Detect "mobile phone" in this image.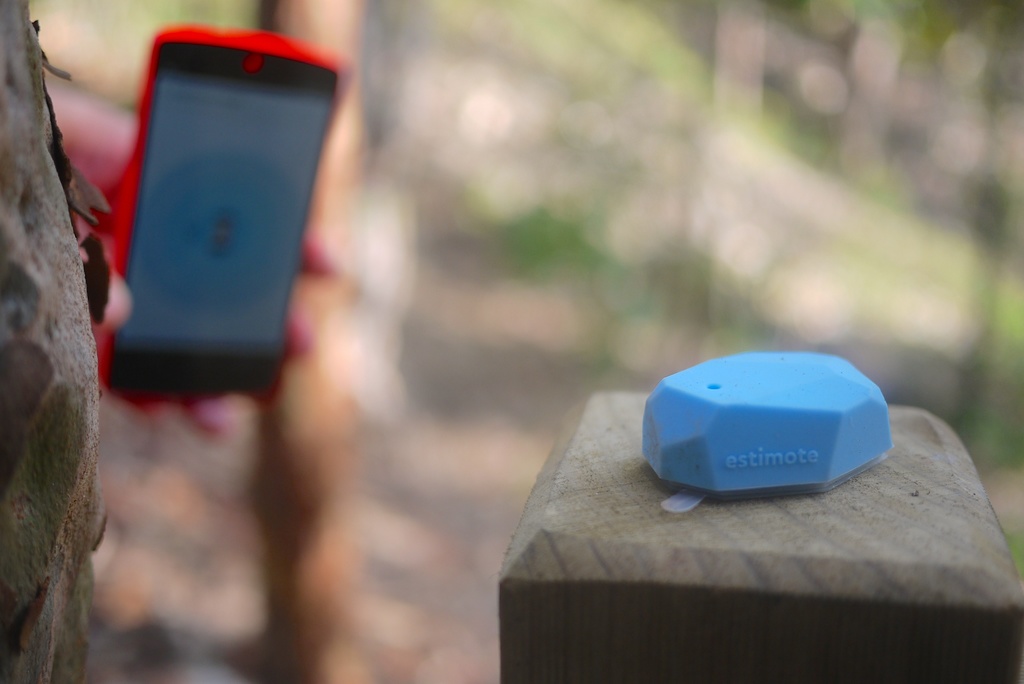
Detection: detection(85, 24, 344, 415).
